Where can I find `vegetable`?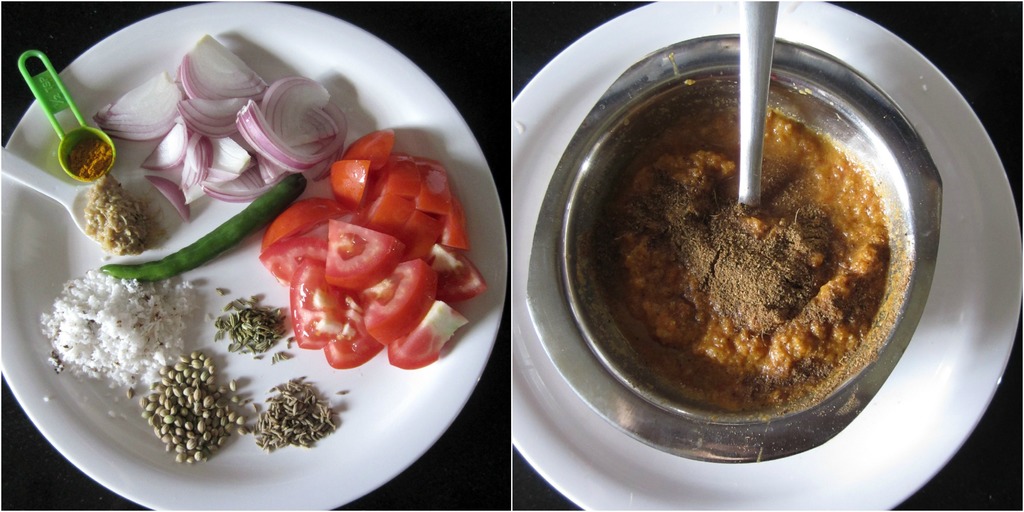
You can find it at [98, 172, 308, 290].
